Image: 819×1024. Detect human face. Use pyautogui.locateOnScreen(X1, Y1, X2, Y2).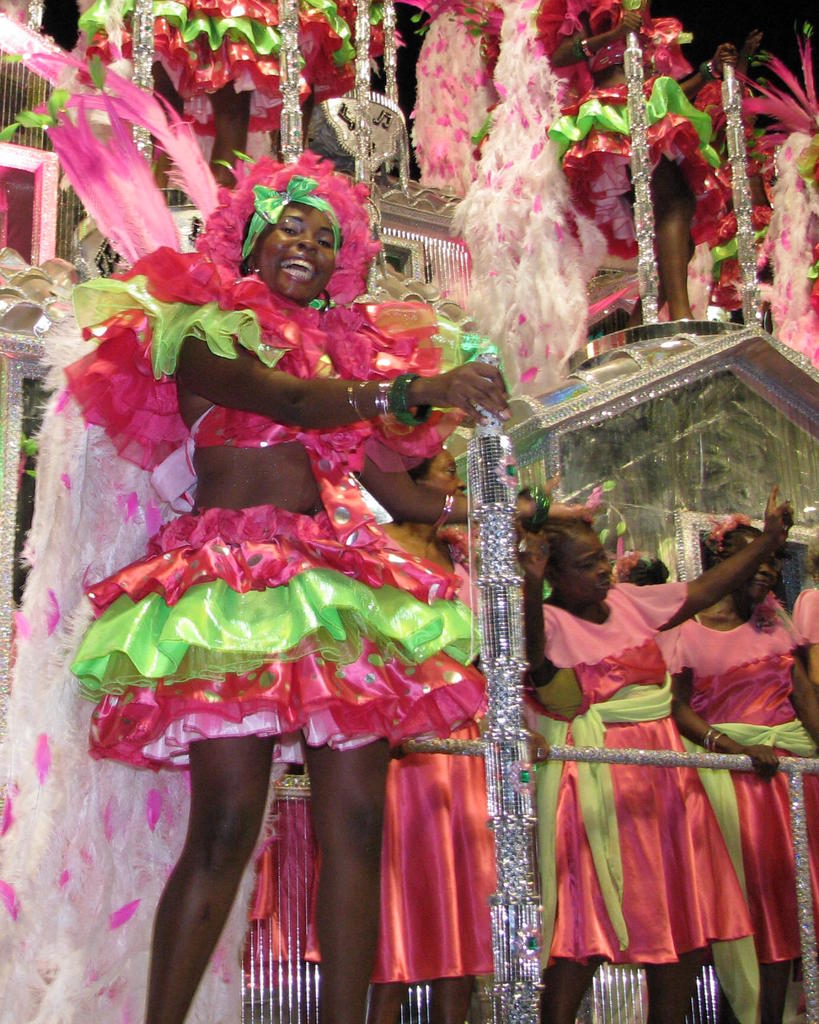
pyautogui.locateOnScreen(751, 557, 775, 593).
